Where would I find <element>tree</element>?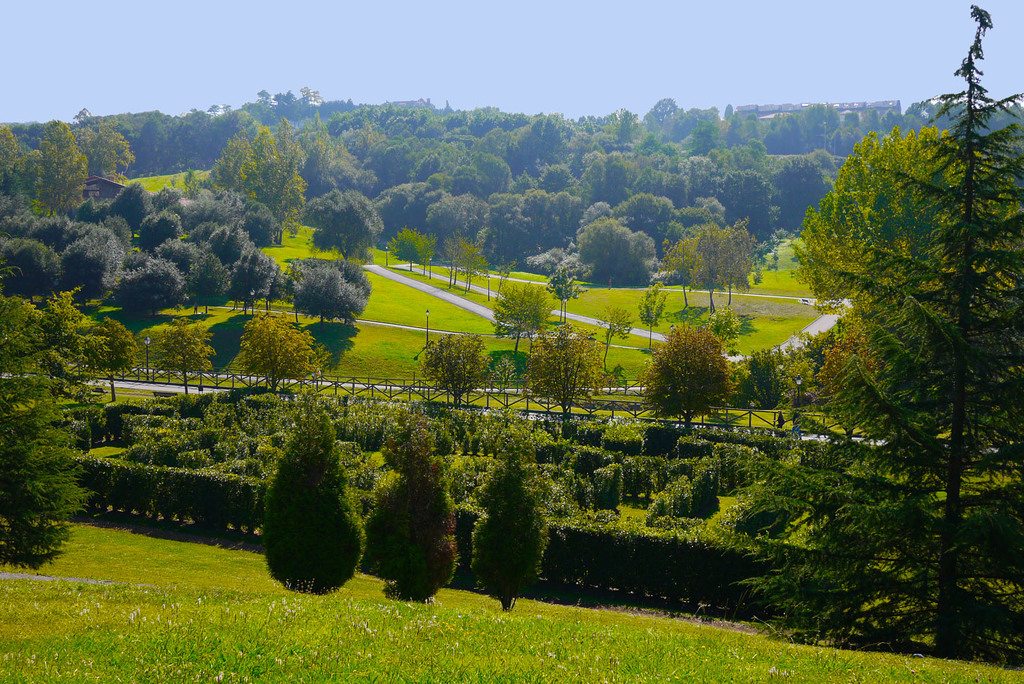
At 461 447 556 617.
